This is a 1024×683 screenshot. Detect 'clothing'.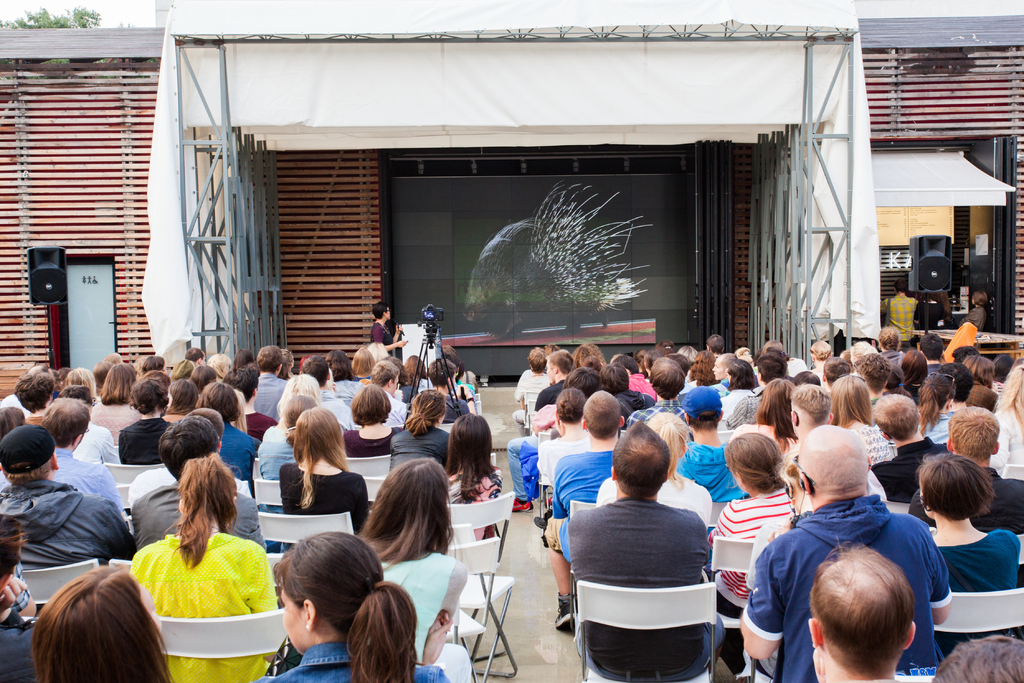
crop(110, 416, 173, 463).
